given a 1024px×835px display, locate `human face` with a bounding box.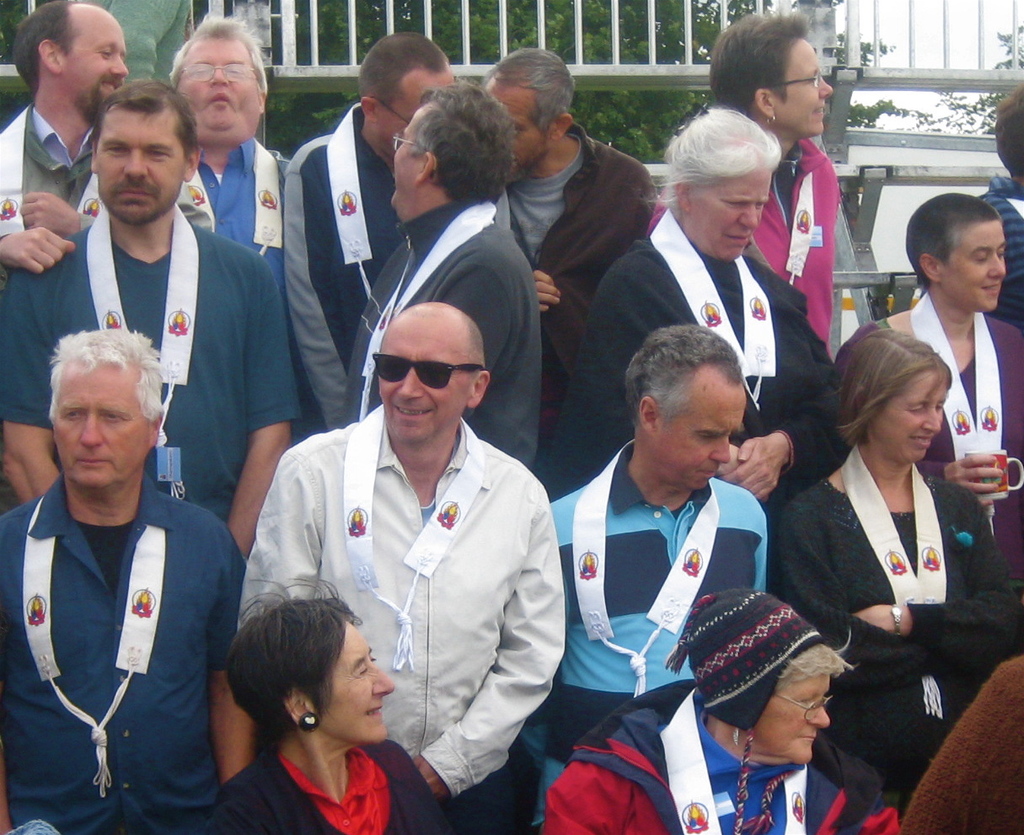
Located: 769,44,833,139.
